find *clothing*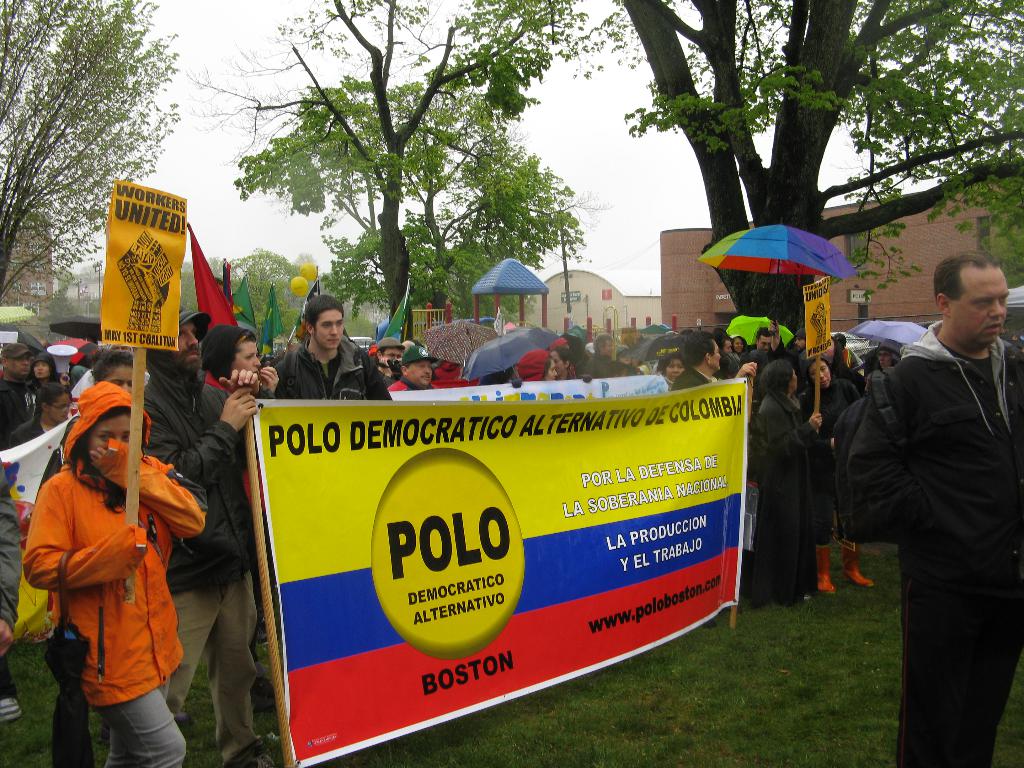
0,375,28,438
